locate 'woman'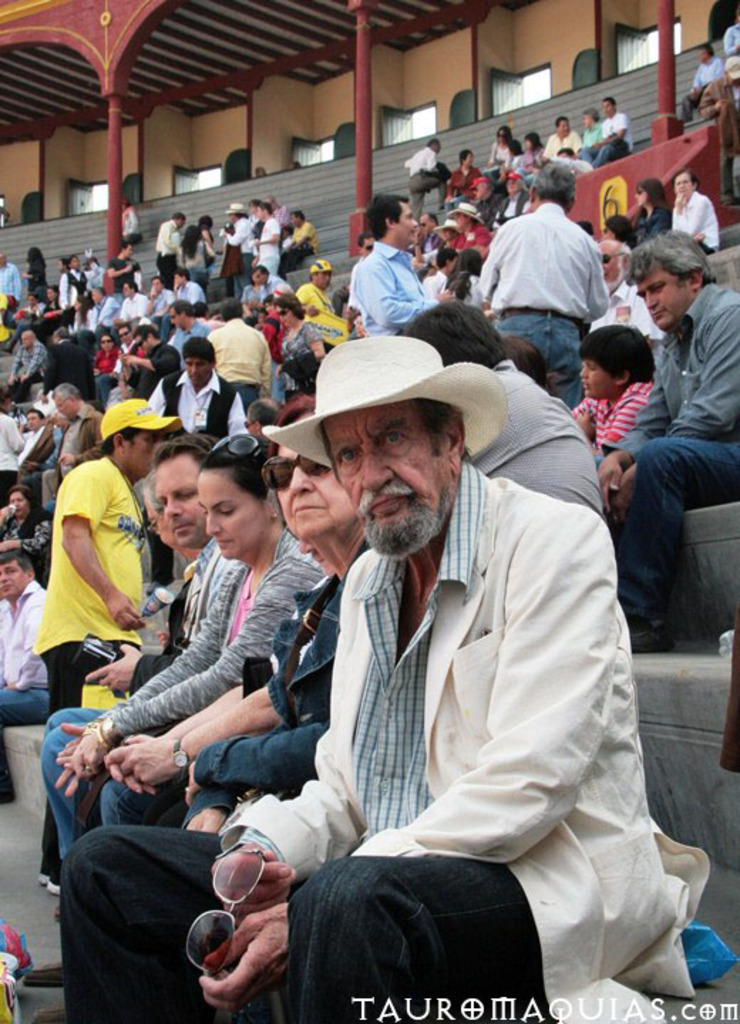
box=[275, 286, 326, 351]
